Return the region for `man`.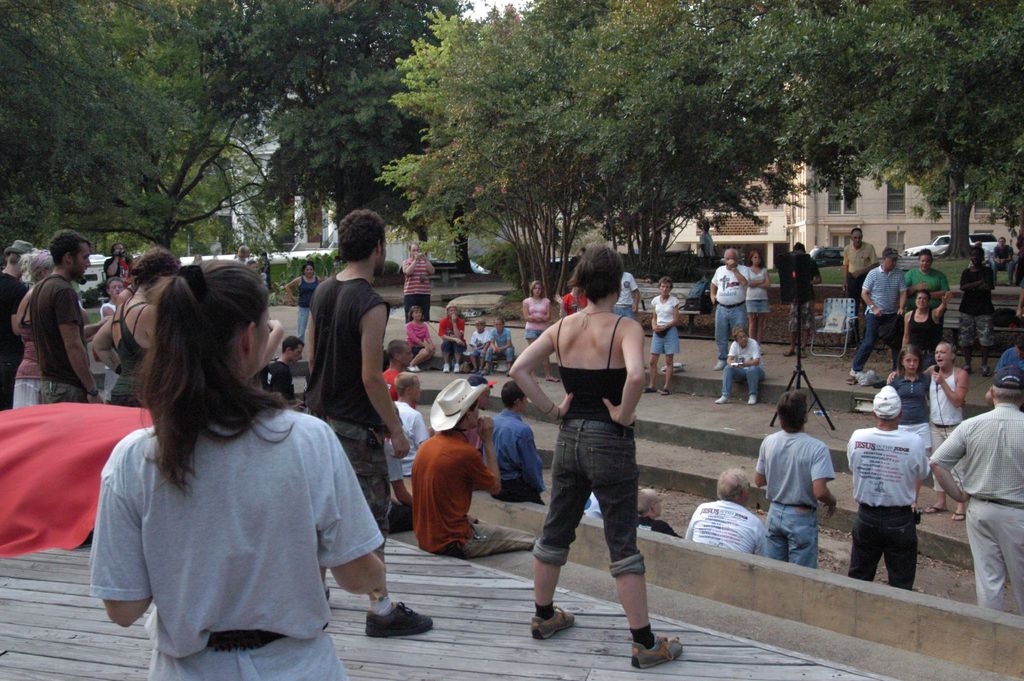
954/243/1005/372.
